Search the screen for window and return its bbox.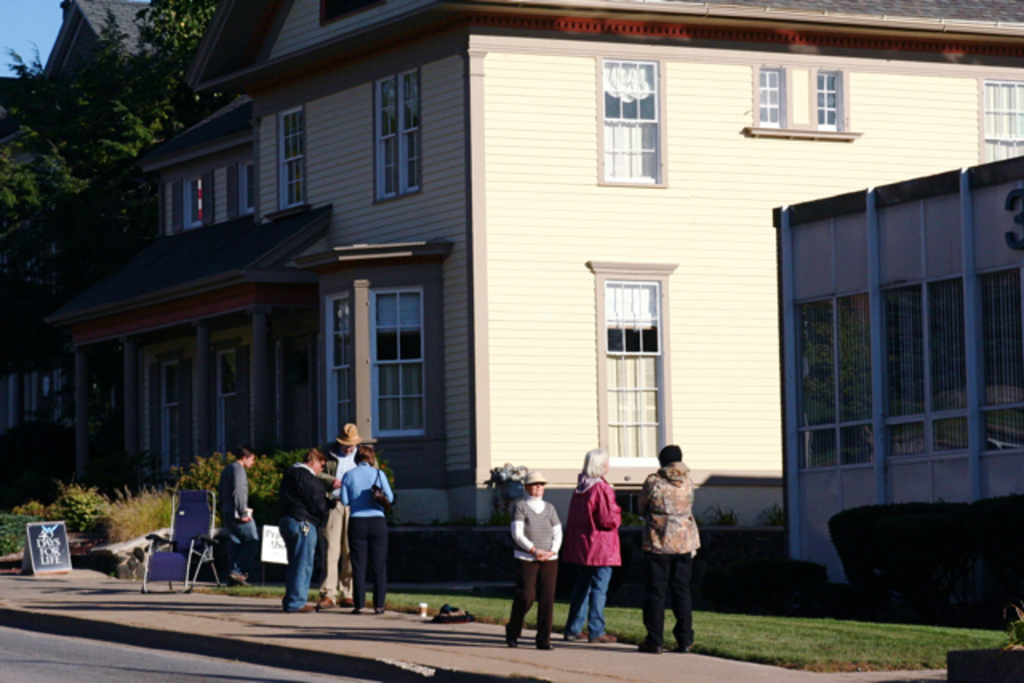
Found: 184 174 205 229.
